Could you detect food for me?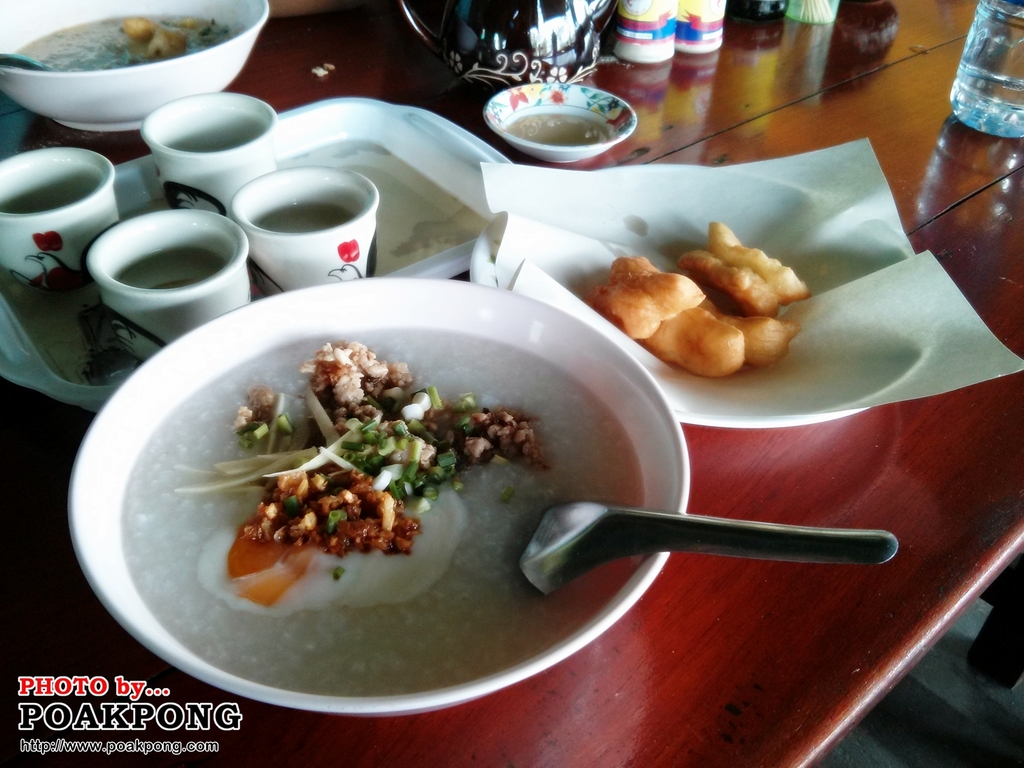
Detection result: [591, 217, 803, 384].
